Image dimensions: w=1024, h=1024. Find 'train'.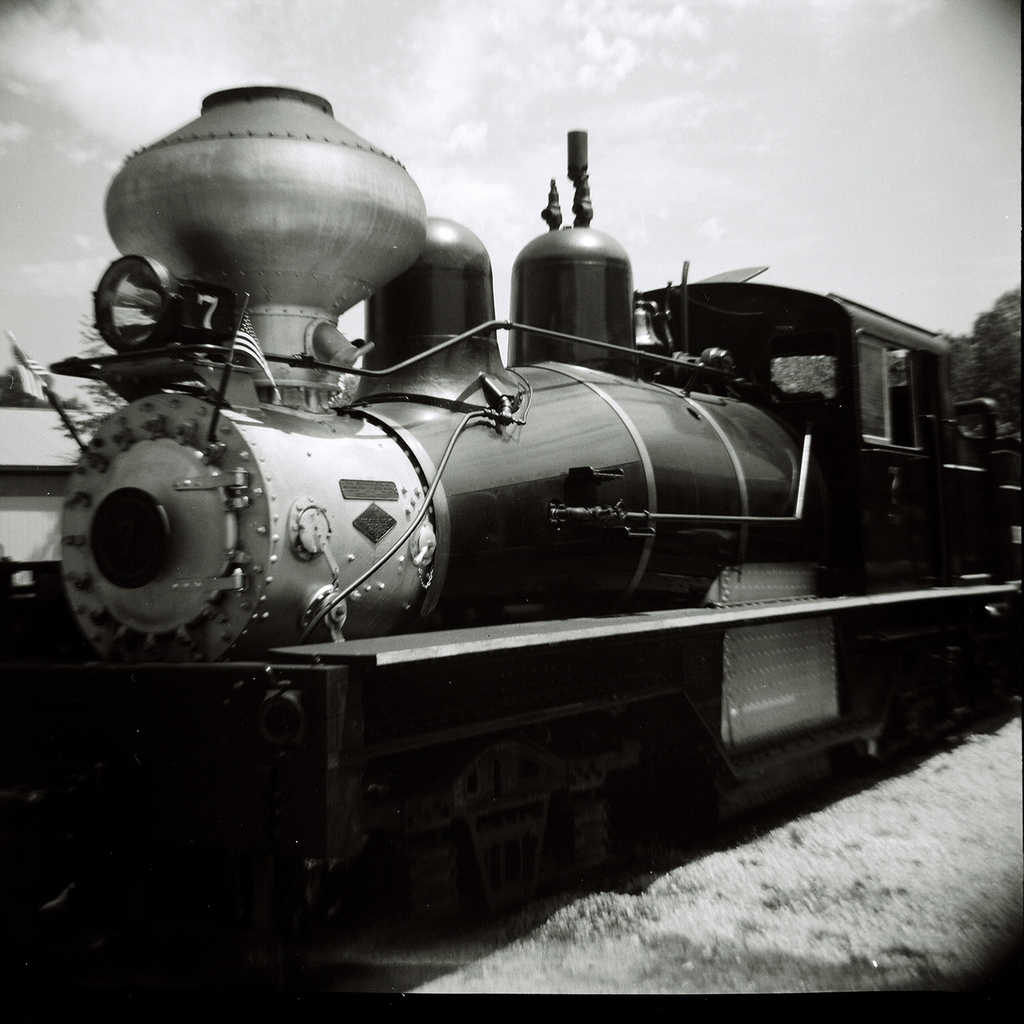
Rect(0, 88, 1023, 974).
